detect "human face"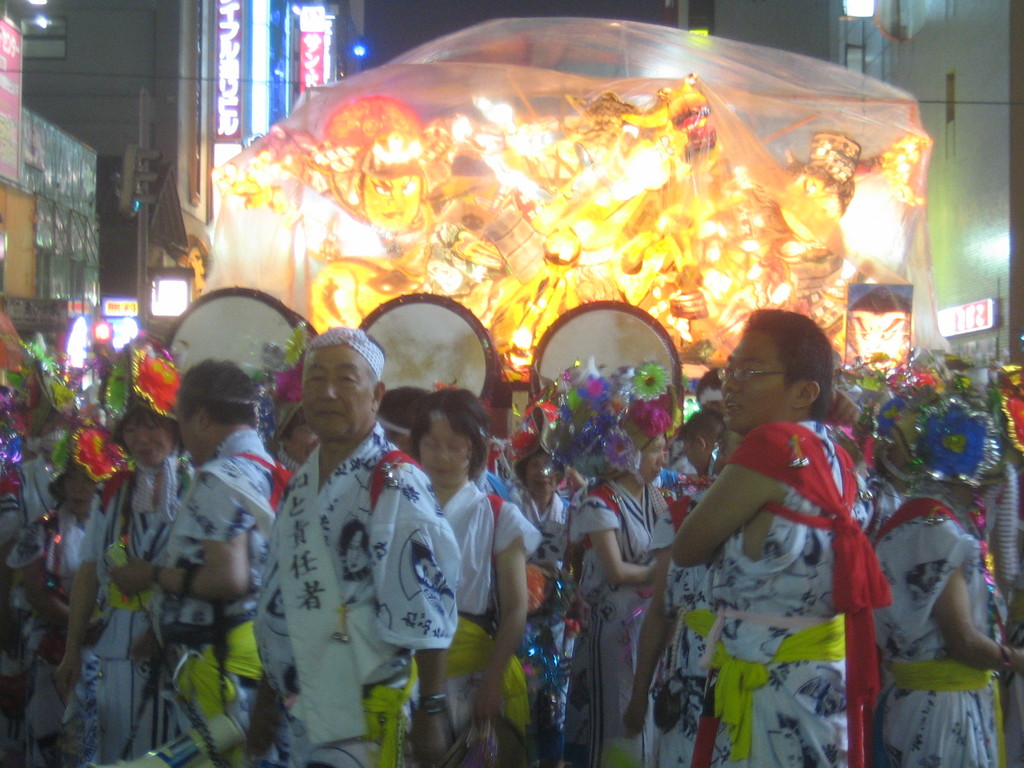
525/456/559/504
